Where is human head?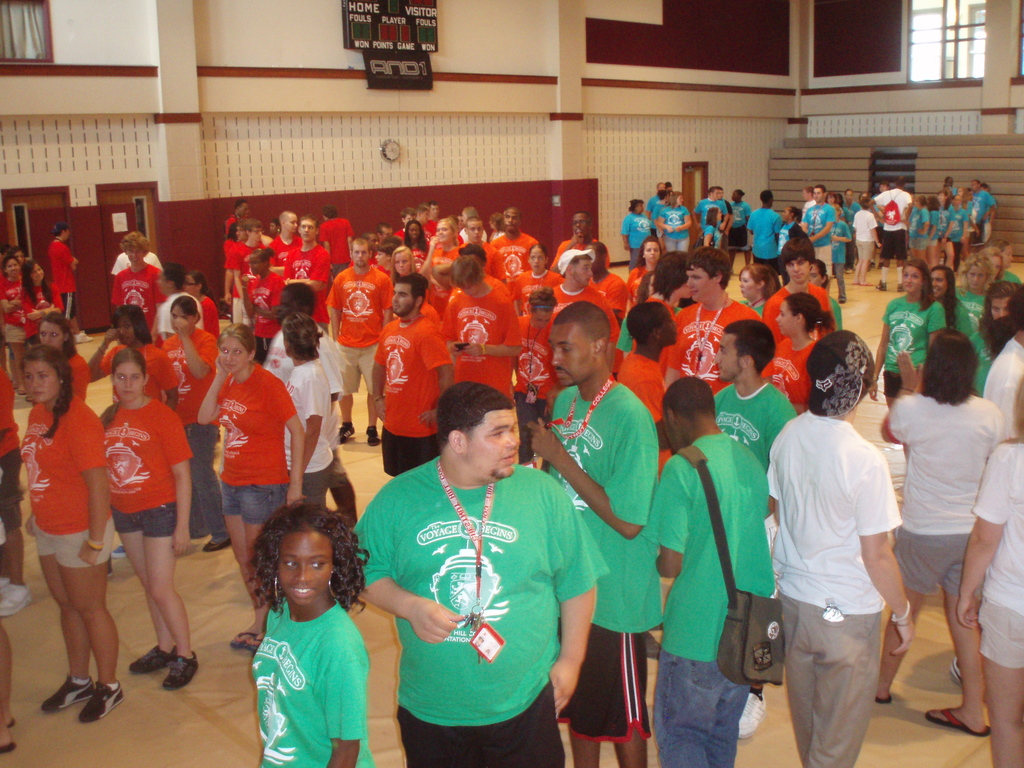
[left=392, top=243, right=413, bottom=275].
